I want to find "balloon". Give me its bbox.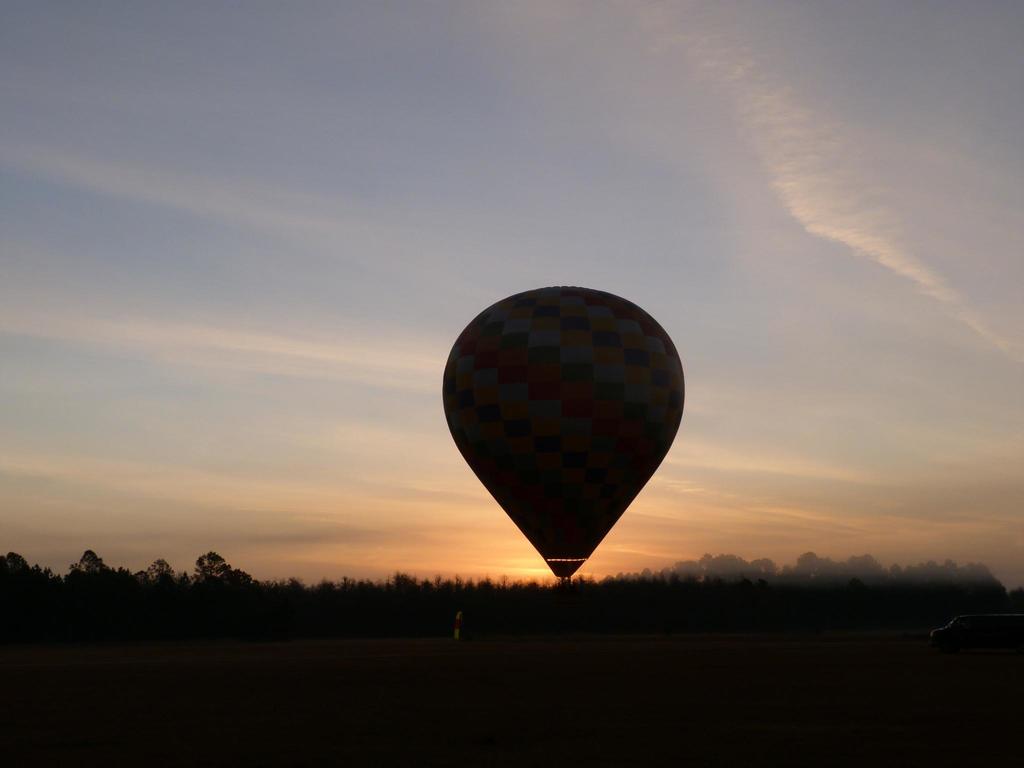
<bbox>440, 284, 685, 582</bbox>.
